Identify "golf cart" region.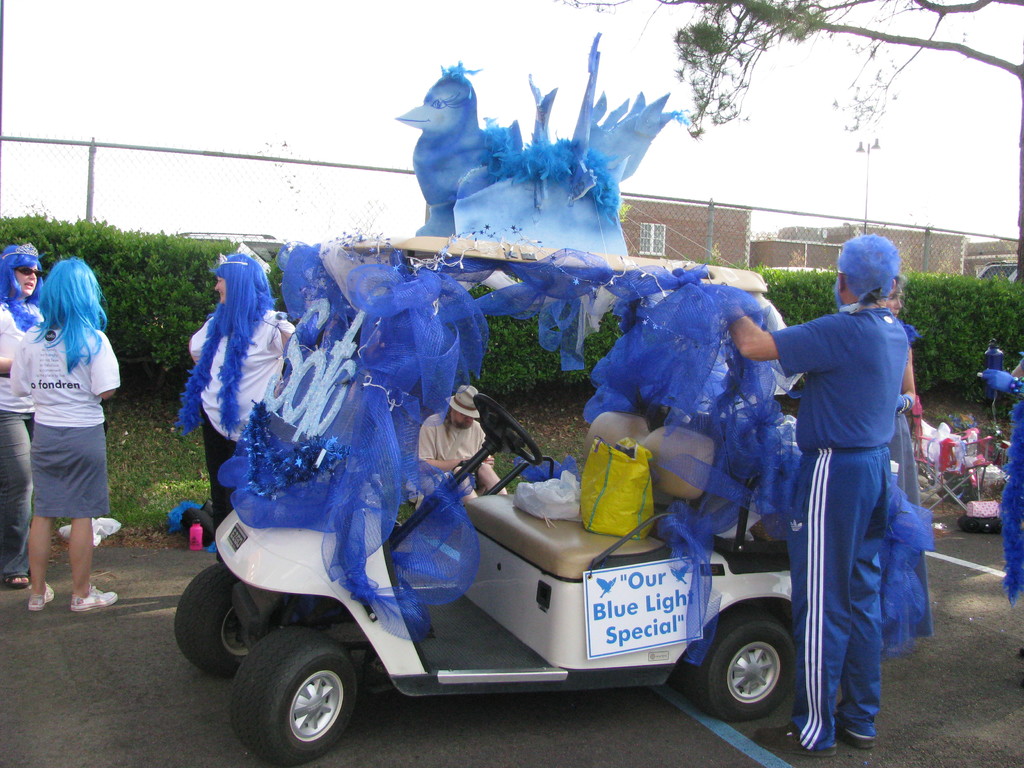
Region: detection(175, 233, 900, 767).
